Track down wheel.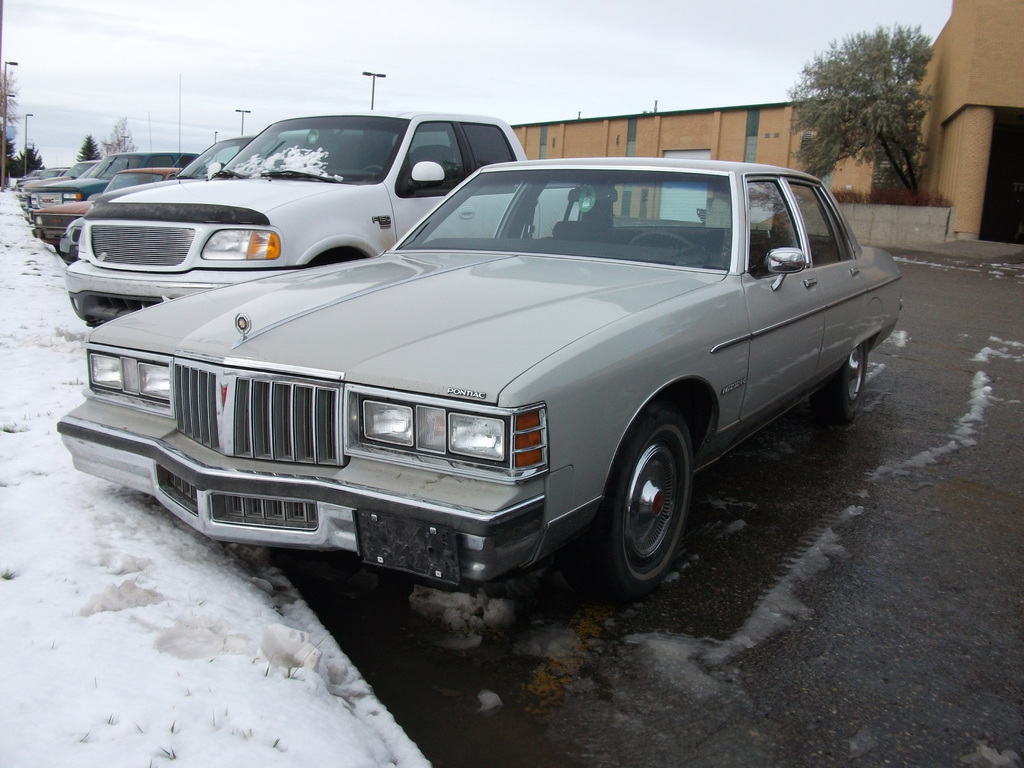
Tracked to [left=628, top=228, right=700, bottom=246].
